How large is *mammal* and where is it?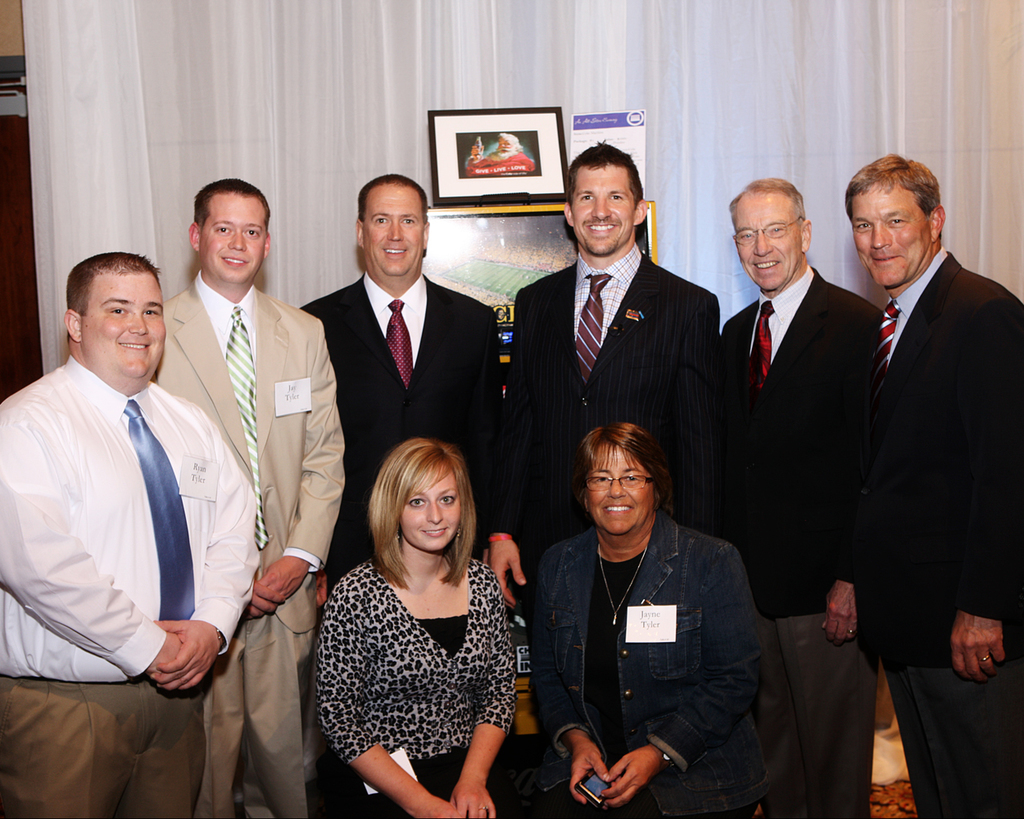
Bounding box: x1=0, y1=243, x2=261, y2=818.
